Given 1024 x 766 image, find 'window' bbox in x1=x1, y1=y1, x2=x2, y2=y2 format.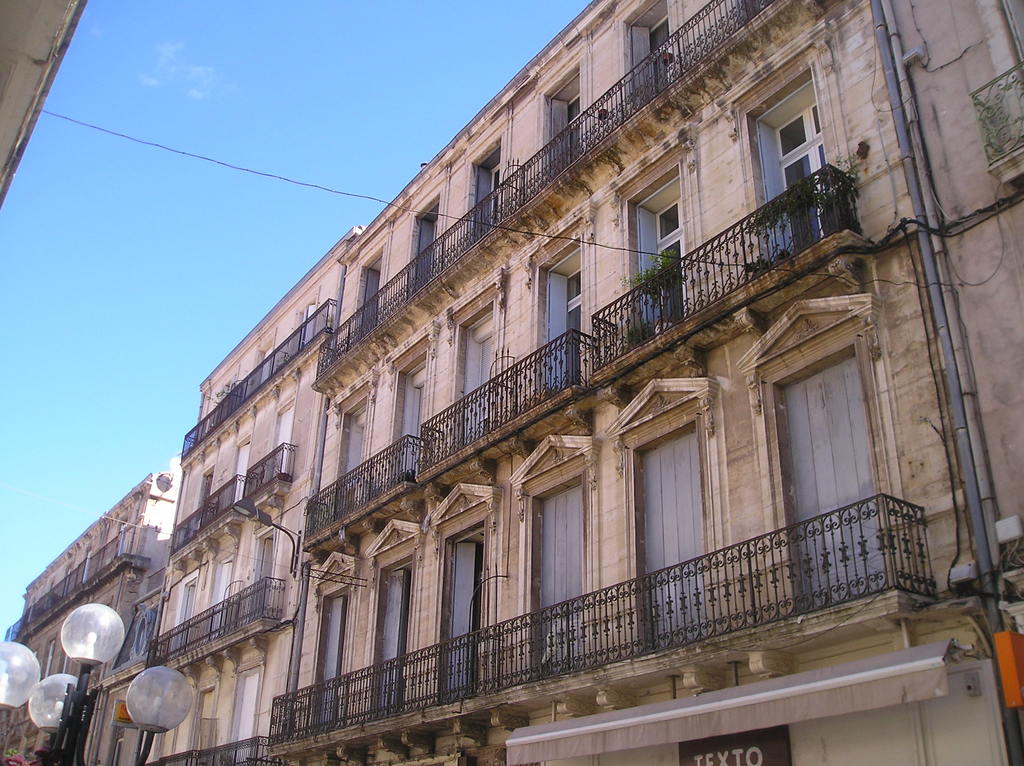
x1=347, y1=245, x2=384, y2=353.
